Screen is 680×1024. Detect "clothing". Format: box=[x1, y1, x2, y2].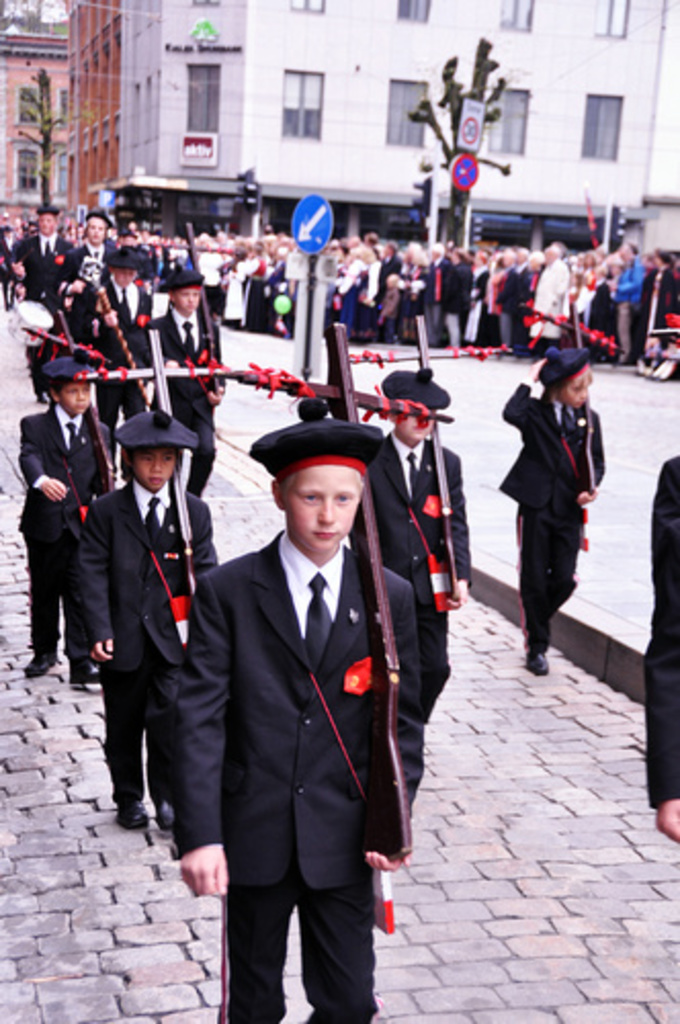
box=[82, 477, 215, 823].
